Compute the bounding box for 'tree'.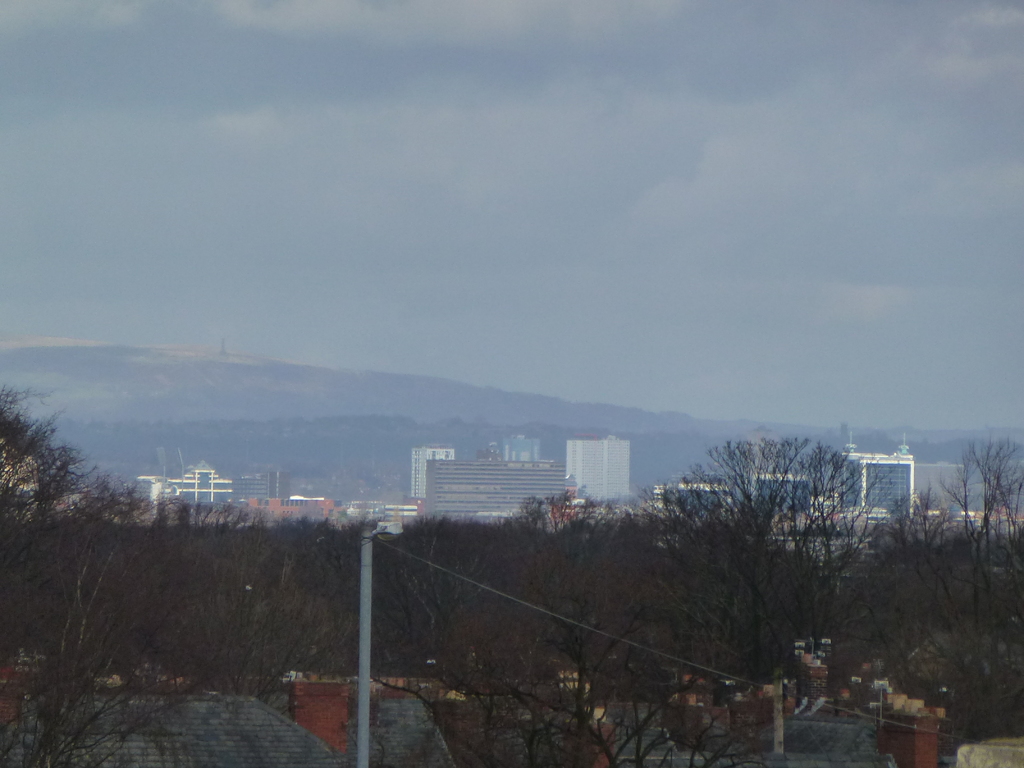
(left=644, top=434, right=867, bottom=759).
